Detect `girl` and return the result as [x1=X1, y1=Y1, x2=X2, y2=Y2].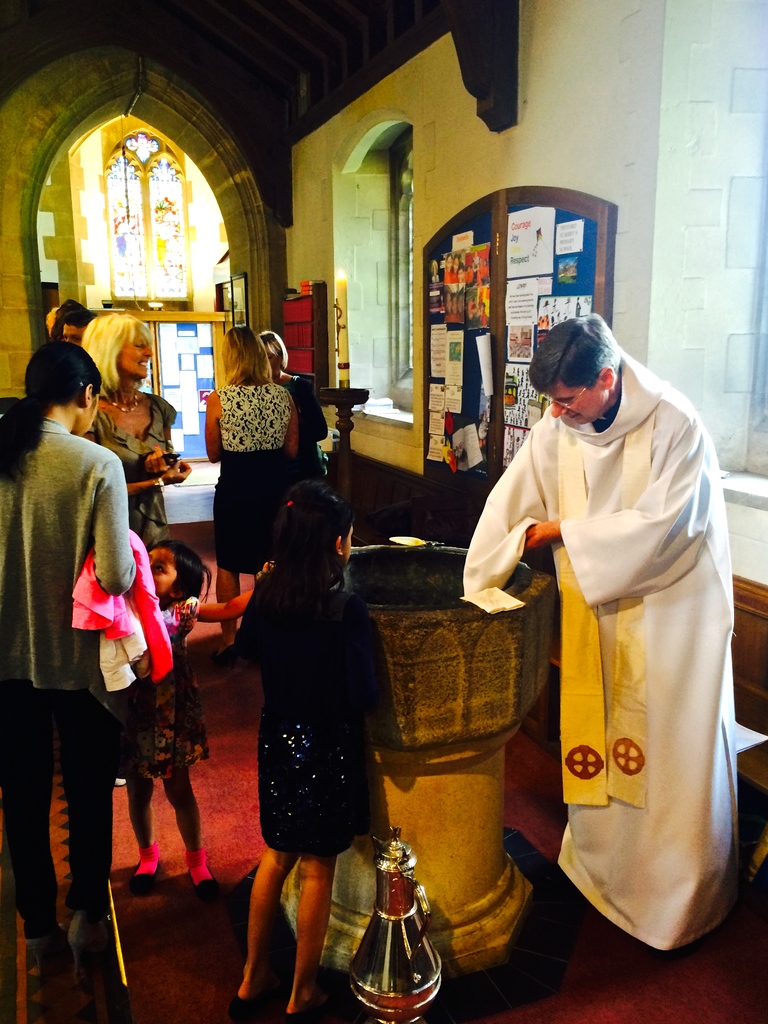
[x1=234, y1=488, x2=394, y2=1023].
